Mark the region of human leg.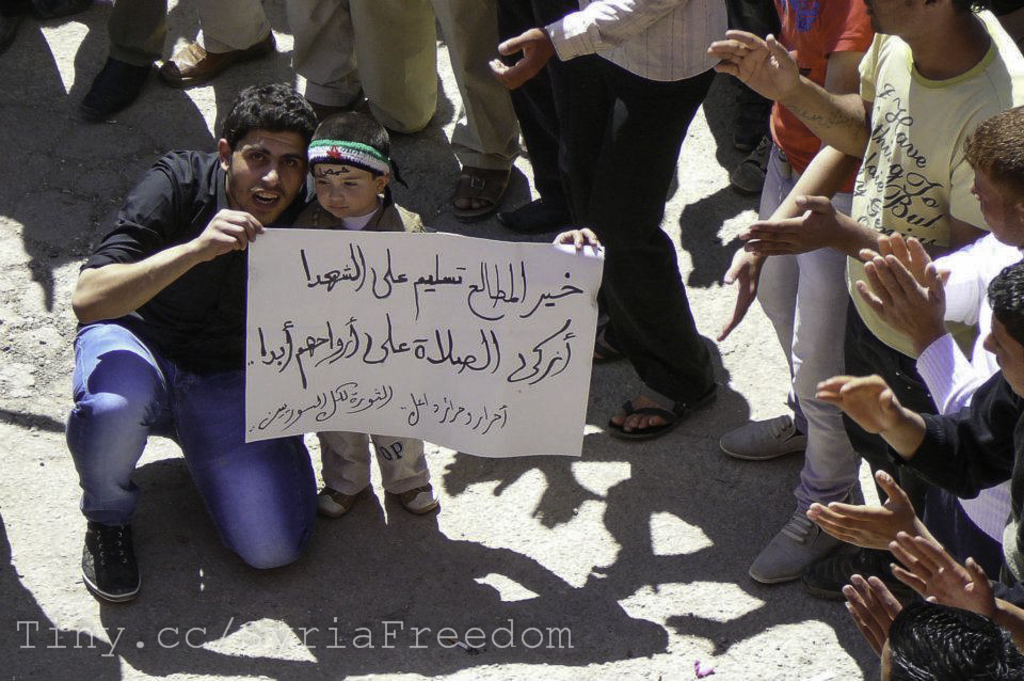
Region: [left=304, top=424, right=373, bottom=517].
